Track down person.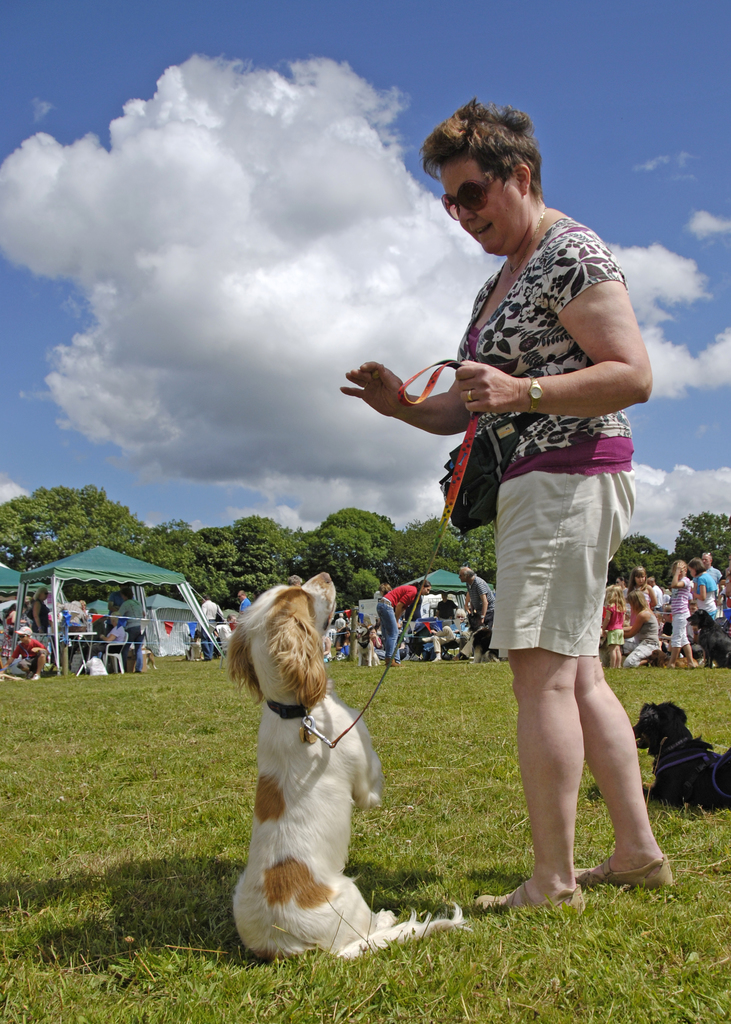
Tracked to detection(6, 624, 68, 668).
